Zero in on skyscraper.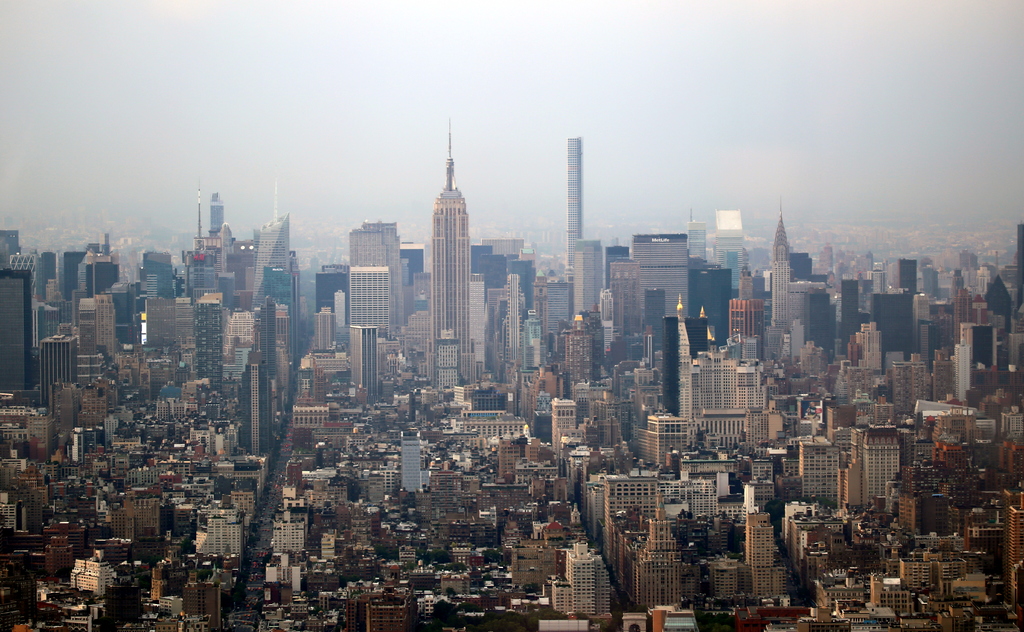
Zeroed in: 213, 312, 293, 451.
